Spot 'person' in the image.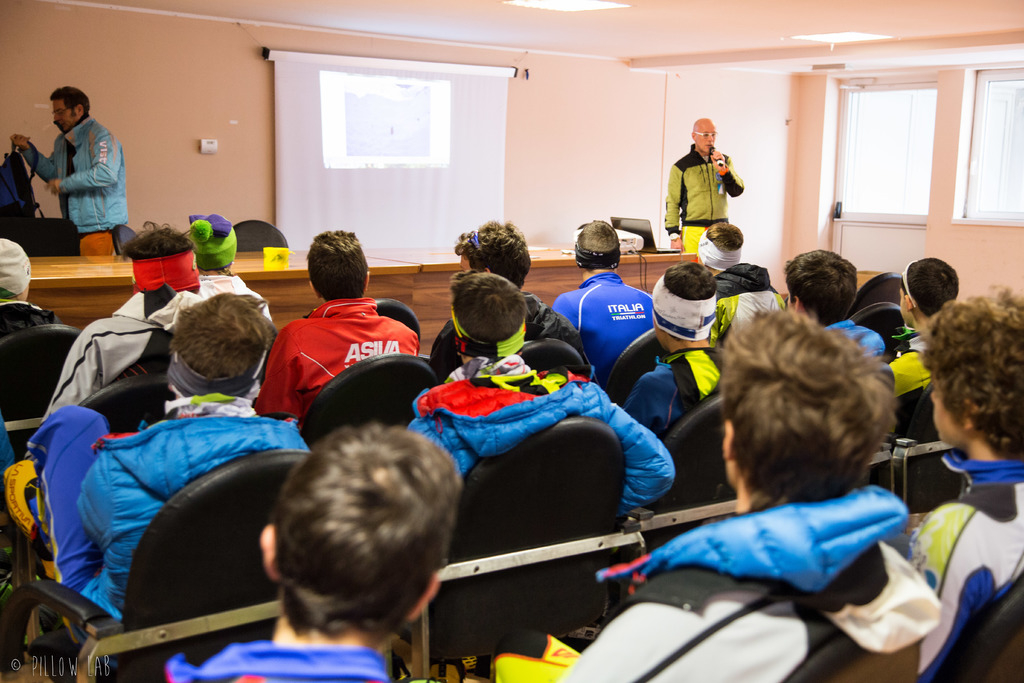
'person' found at box(867, 259, 959, 435).
